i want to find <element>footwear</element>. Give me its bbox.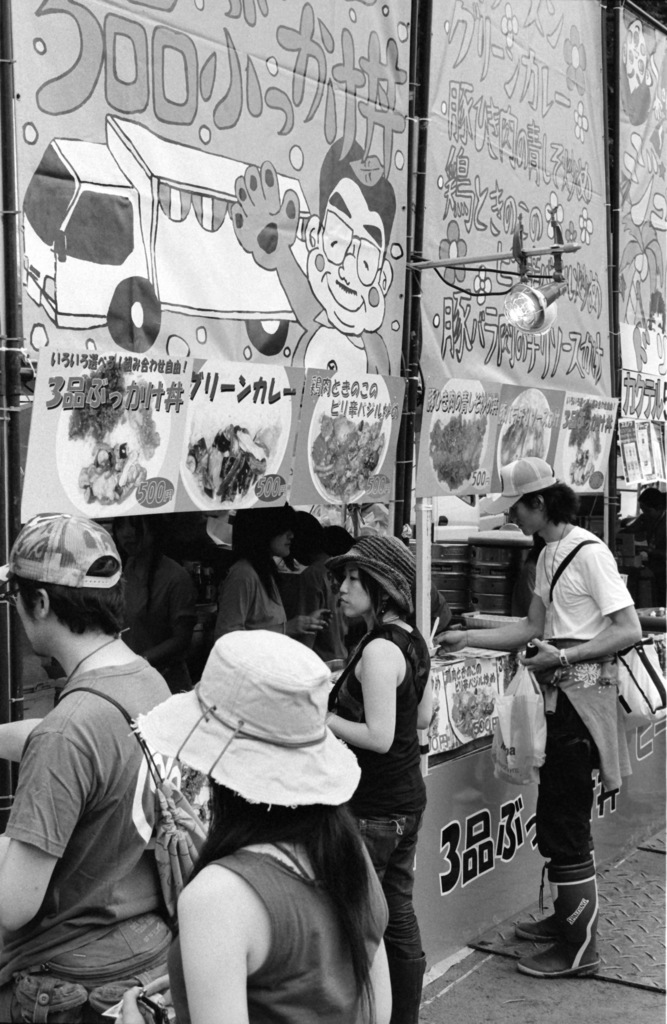
(x1=516, y1=856, x2=597, y2=936).
